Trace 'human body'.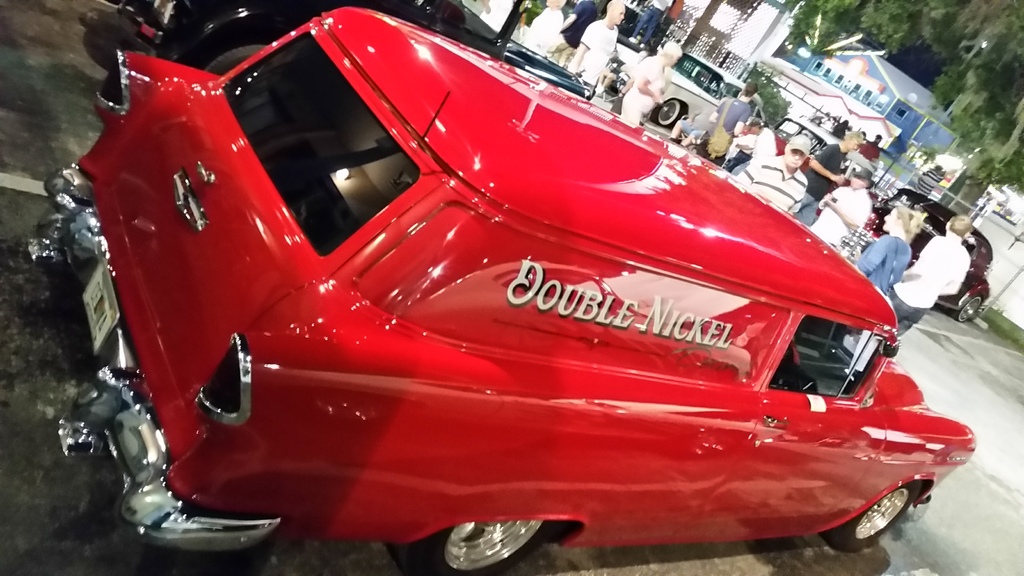
Traced to x1=804 y1=128 x2=863 y2=224.
